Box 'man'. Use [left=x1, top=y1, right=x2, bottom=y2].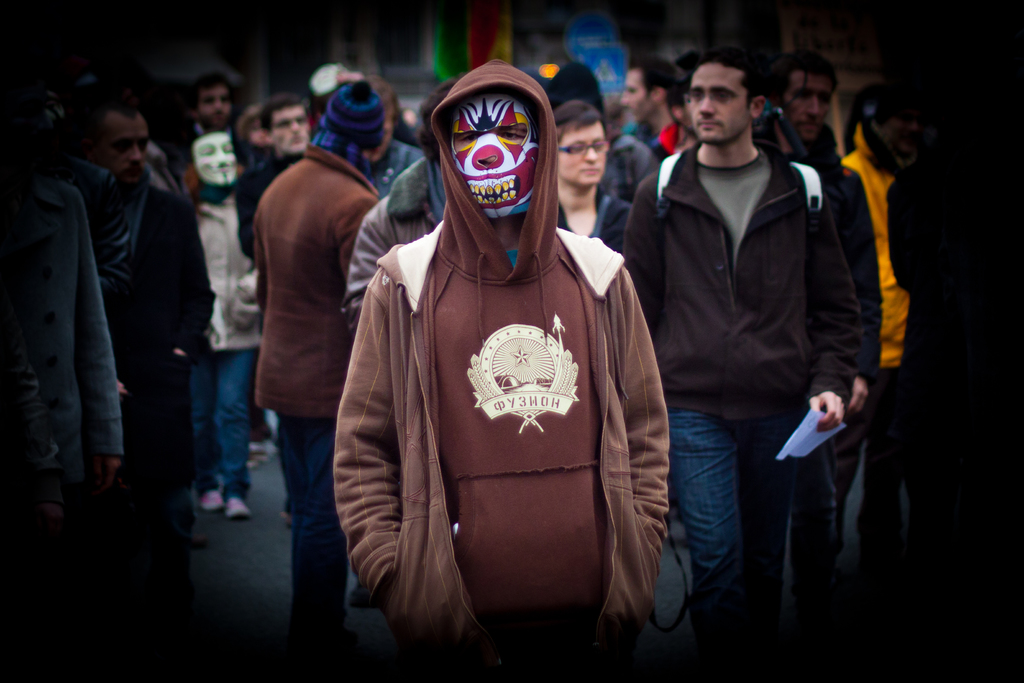
[left=328, top=59, right=677, bottom=659].
